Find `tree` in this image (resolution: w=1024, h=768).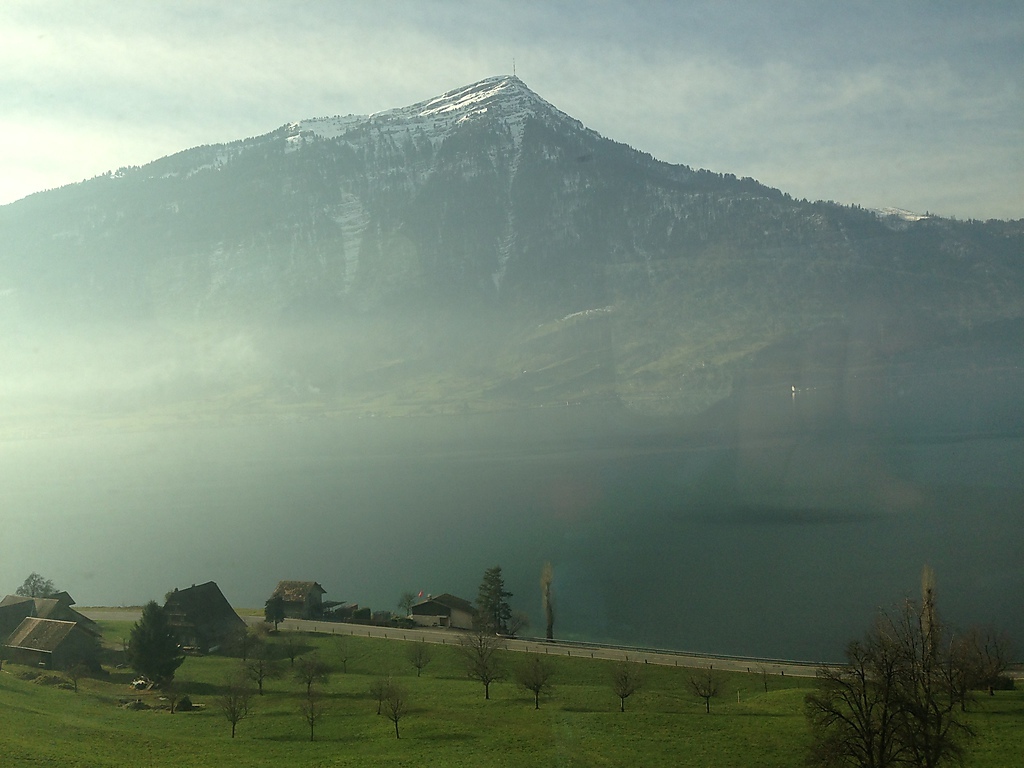
x1=332, y1=641, x2=367, y2=676.
